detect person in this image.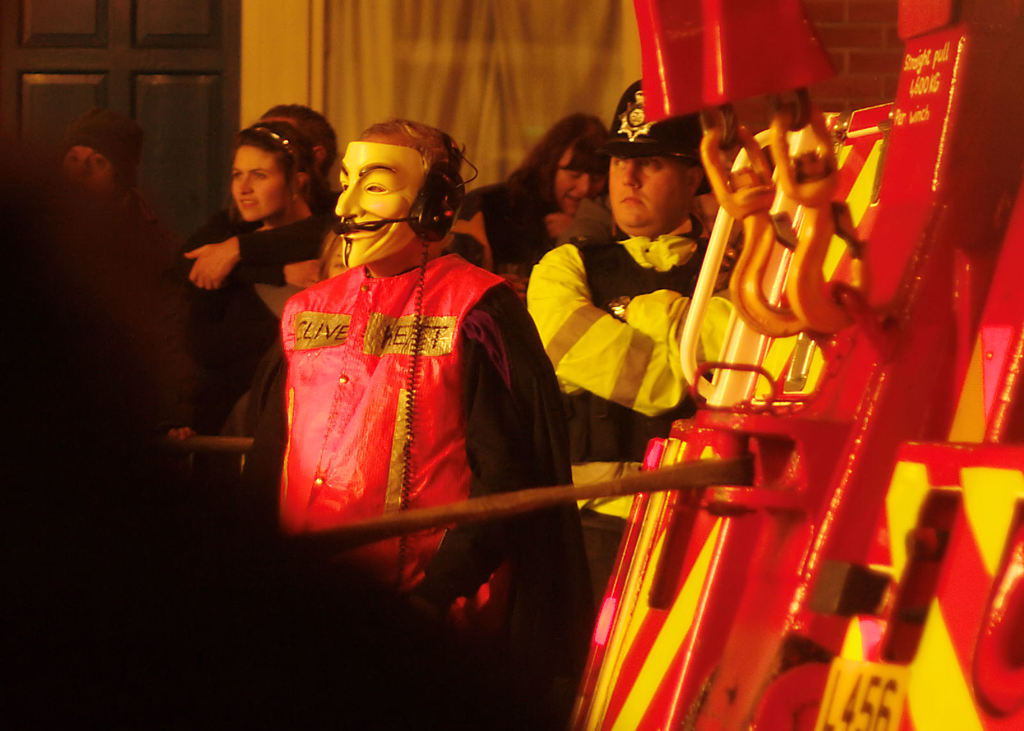
Detection: <bbox>478, 106, 611, 284</bbox>.
